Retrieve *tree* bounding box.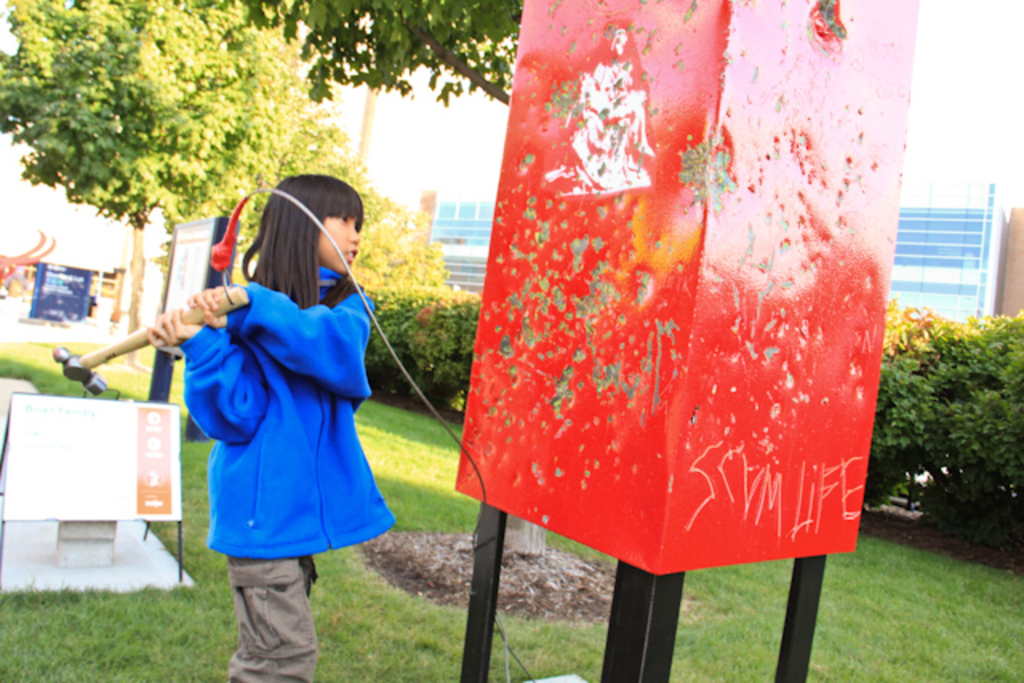
Bounding box: 891 267 1014 525.
